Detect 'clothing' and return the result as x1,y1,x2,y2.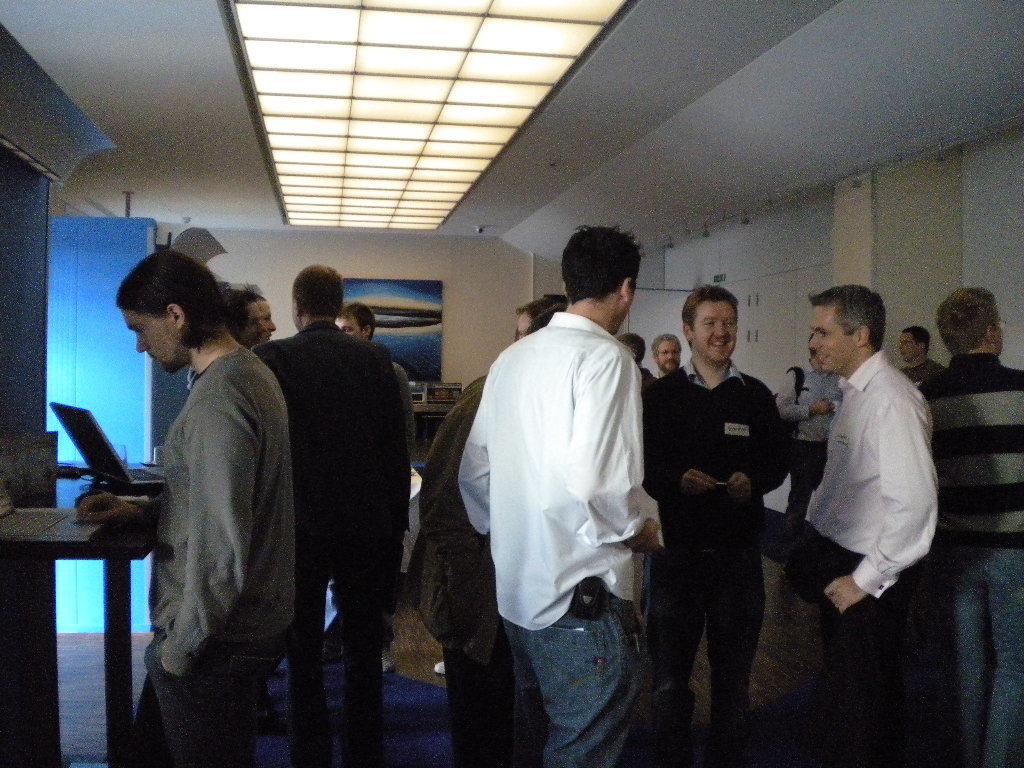
917,345,1023,767.
